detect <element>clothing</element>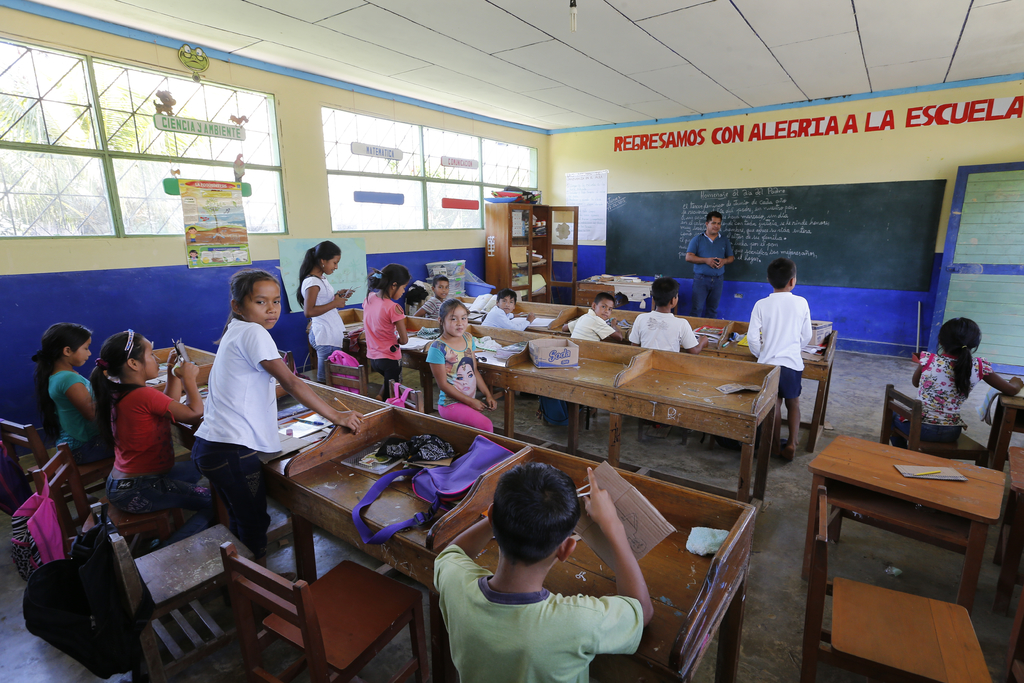
<bbox>317, 347, 327, 383</bbox>
